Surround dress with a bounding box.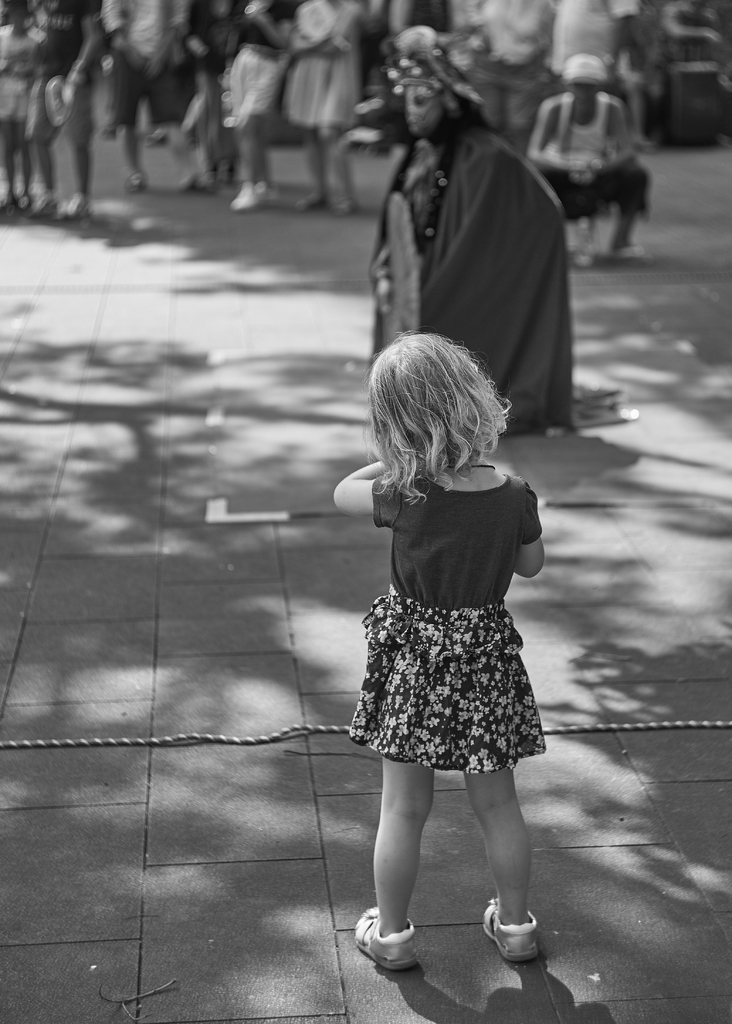
348 473 544 776.
